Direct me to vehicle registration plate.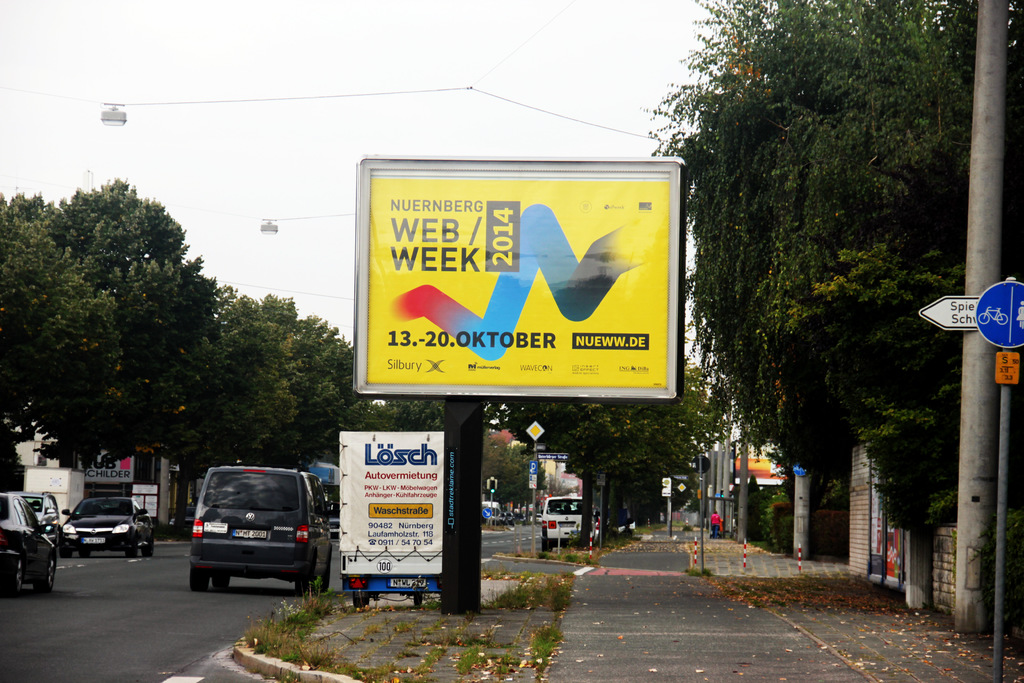
Direction: 83/539/106/545.
